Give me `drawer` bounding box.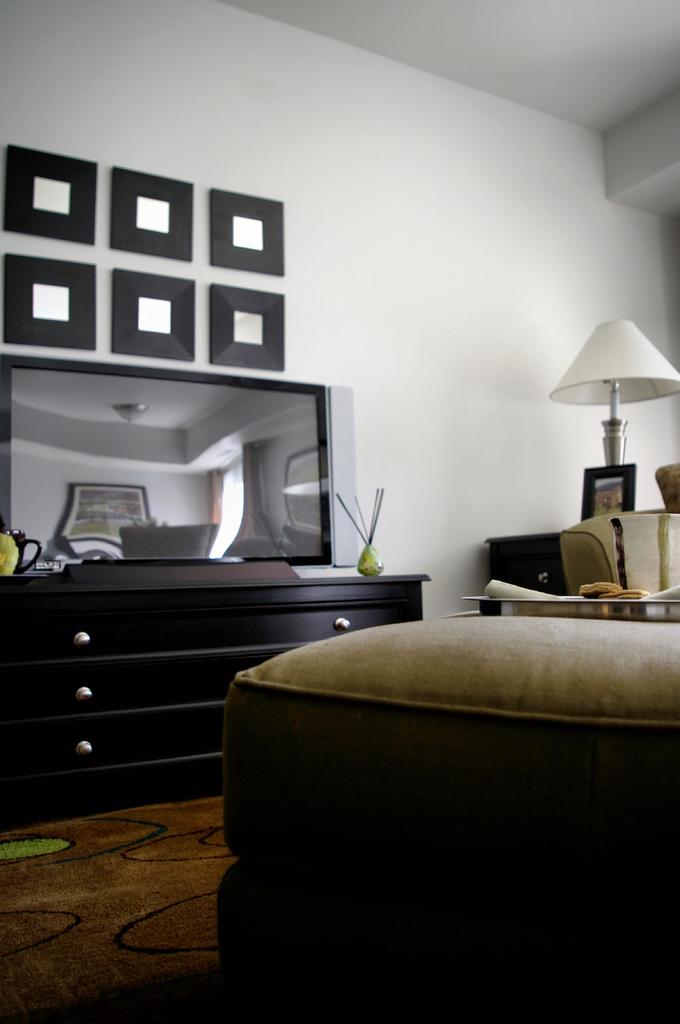
l=0, t=703, r=221, b=782.
